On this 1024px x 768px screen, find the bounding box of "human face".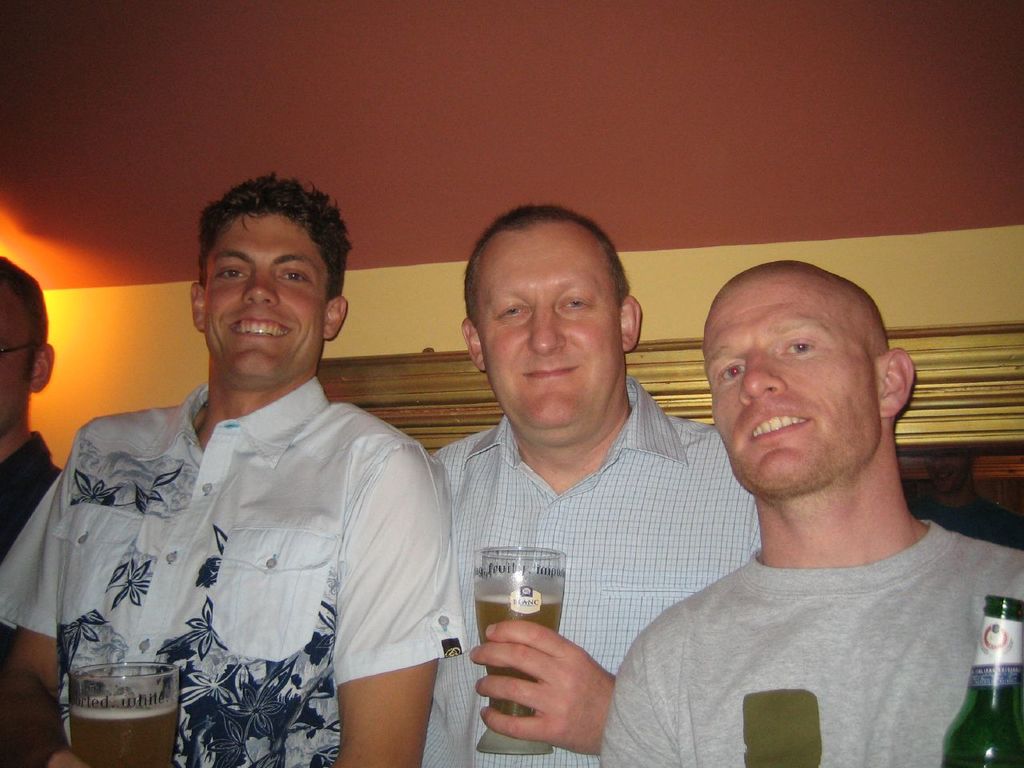
Bounding box: rect(0, 290, 32, 436).
